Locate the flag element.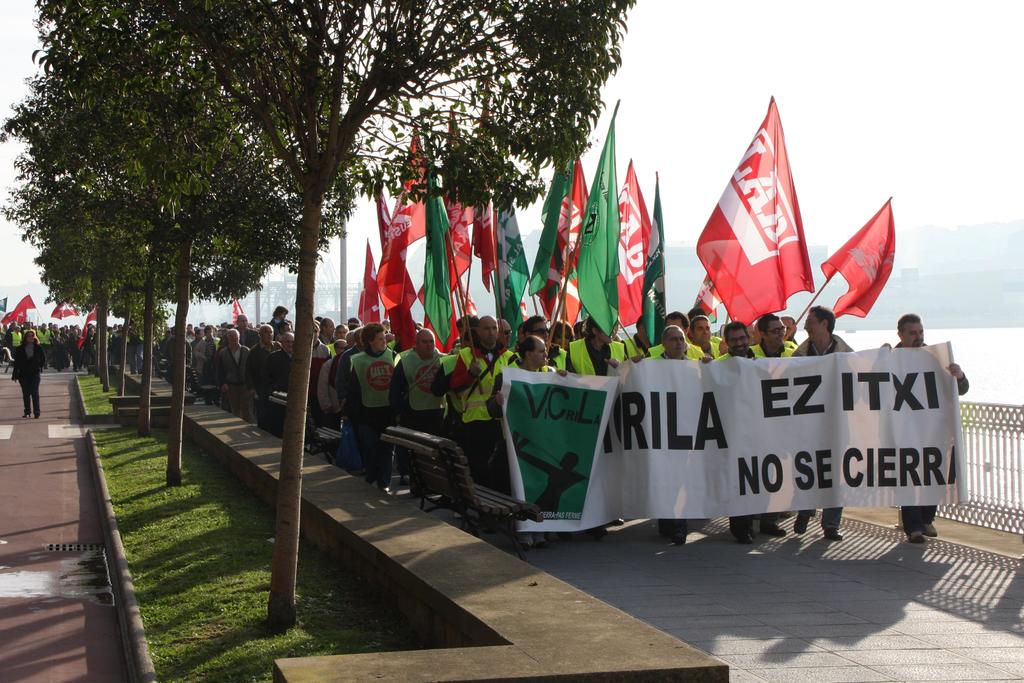
Element bbox: 50/294/82/315.
